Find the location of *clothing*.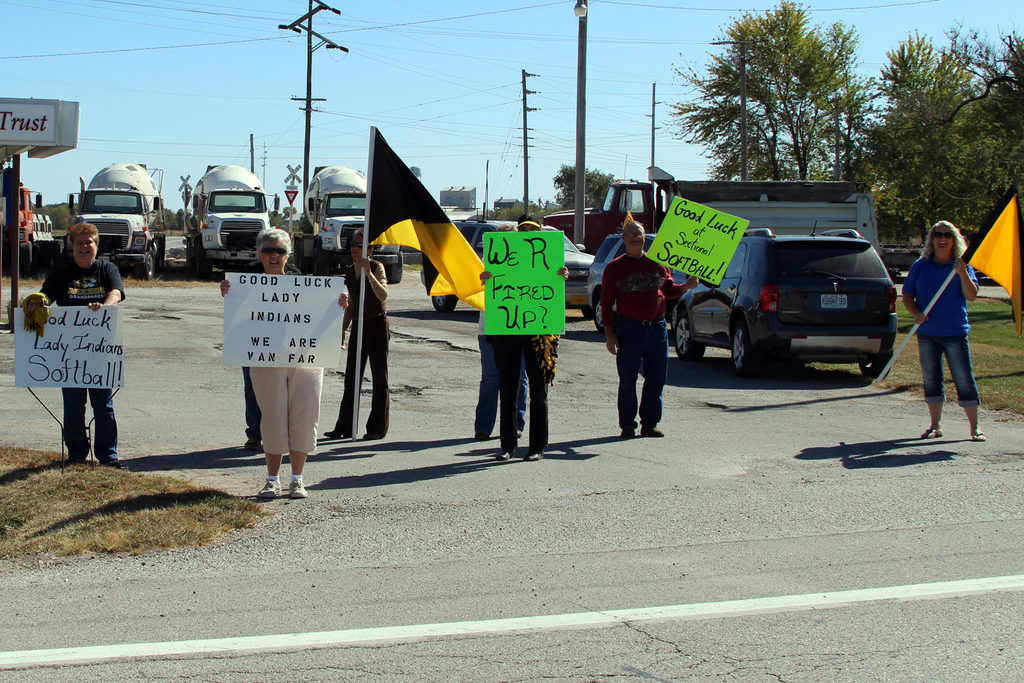
Location: (left=346, top=259, right=388, bottom=432).
